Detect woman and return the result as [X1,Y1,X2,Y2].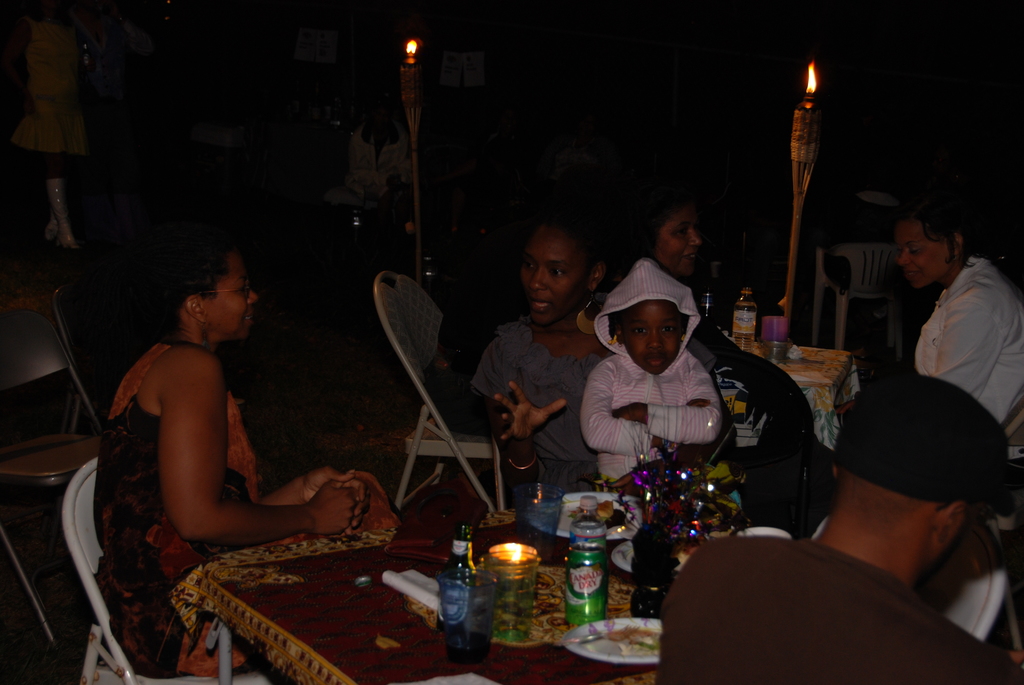
[899,196,1023,430].
